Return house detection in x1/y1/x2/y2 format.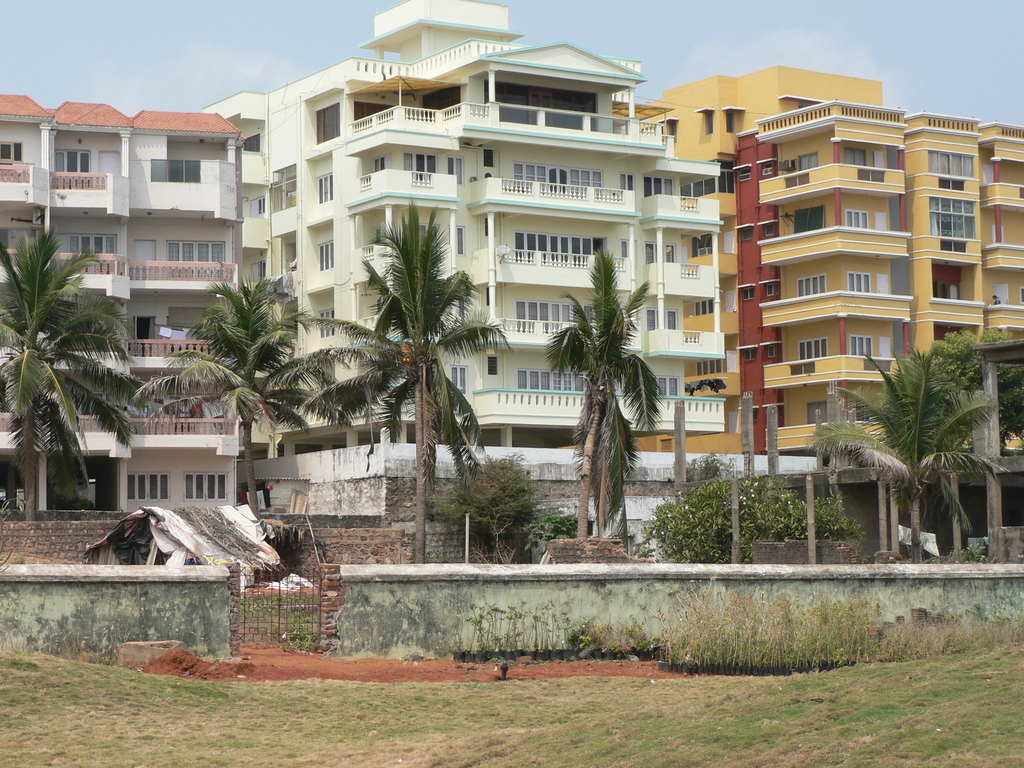
783/195/844/236.
